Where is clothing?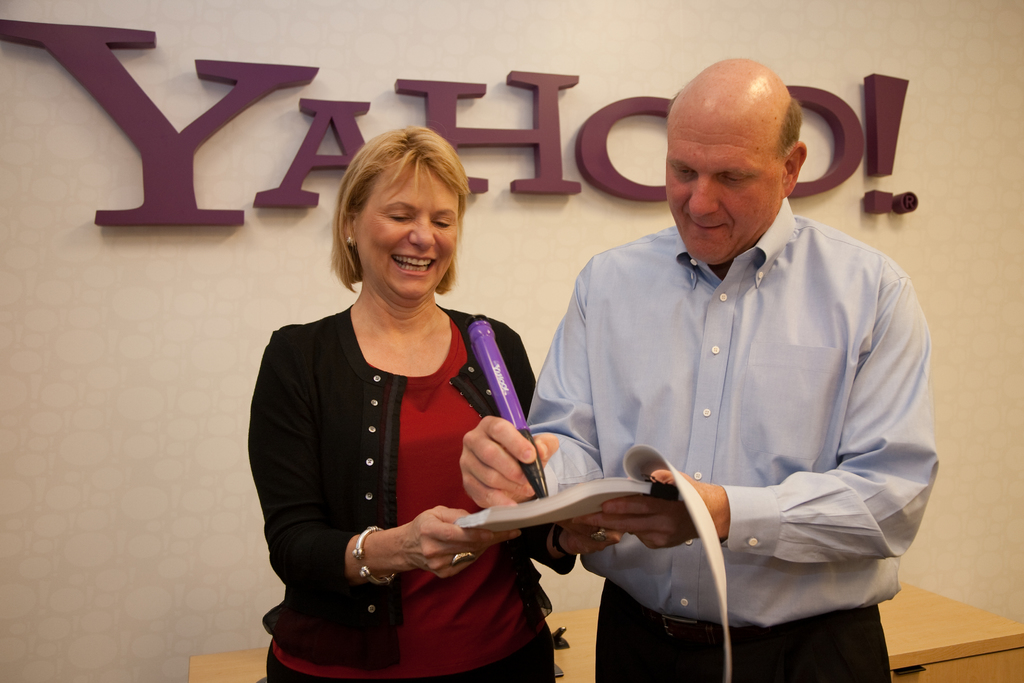
250, 308, 563, 682.
